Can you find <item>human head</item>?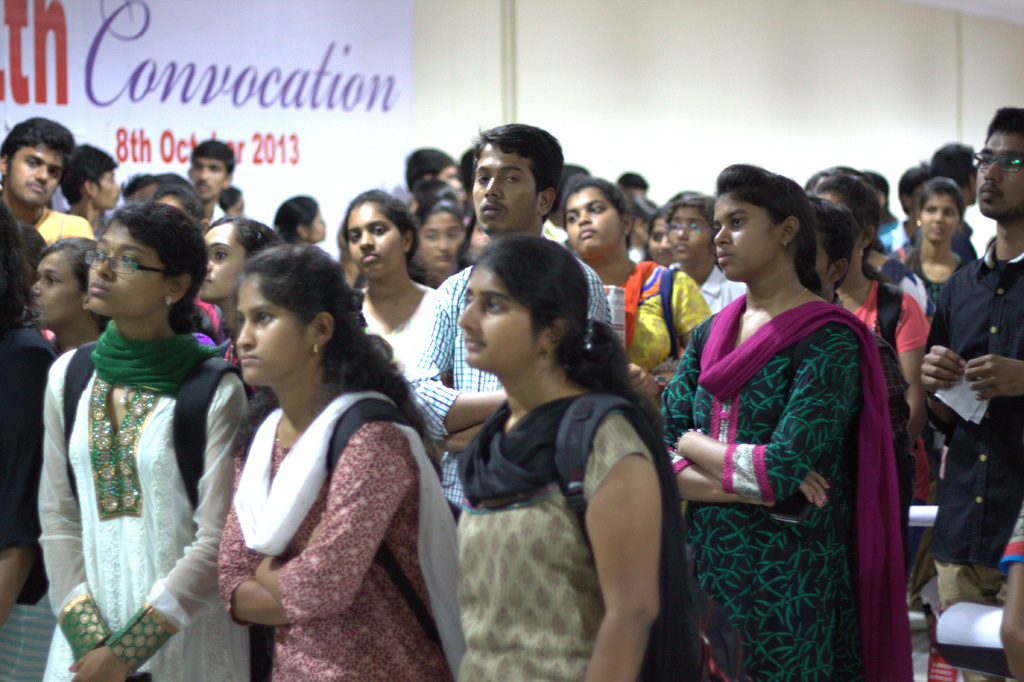
Yes, bounding box: <region>273, 195, 343, 245</region>.
